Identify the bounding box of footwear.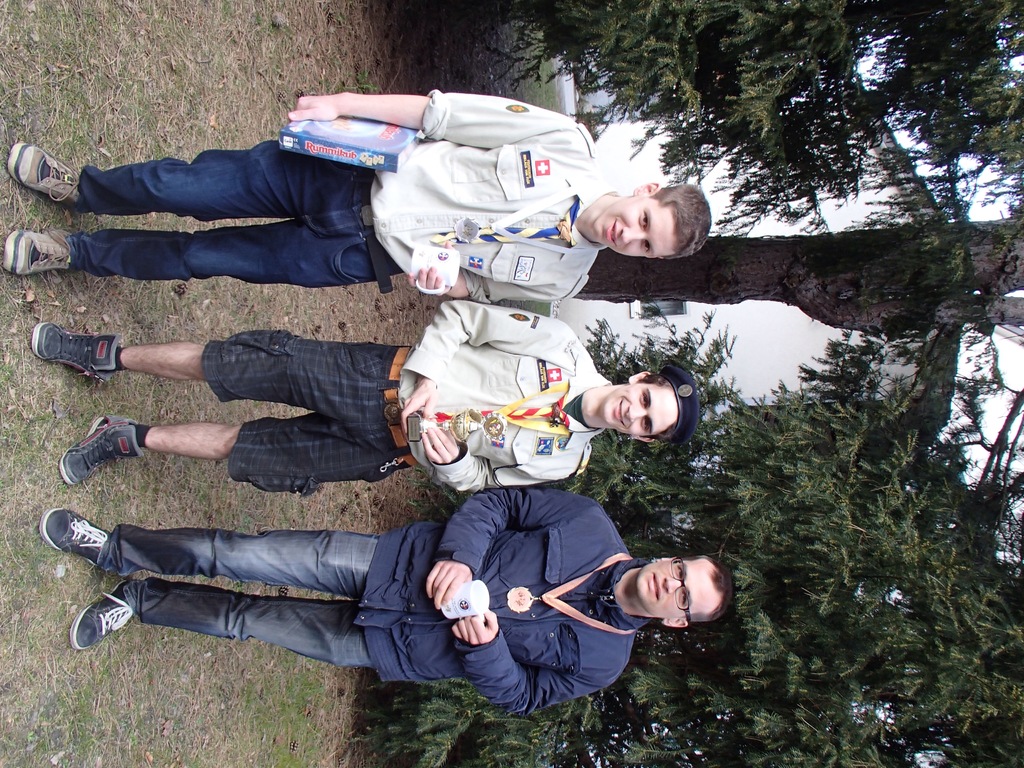
38 506 111 564.
